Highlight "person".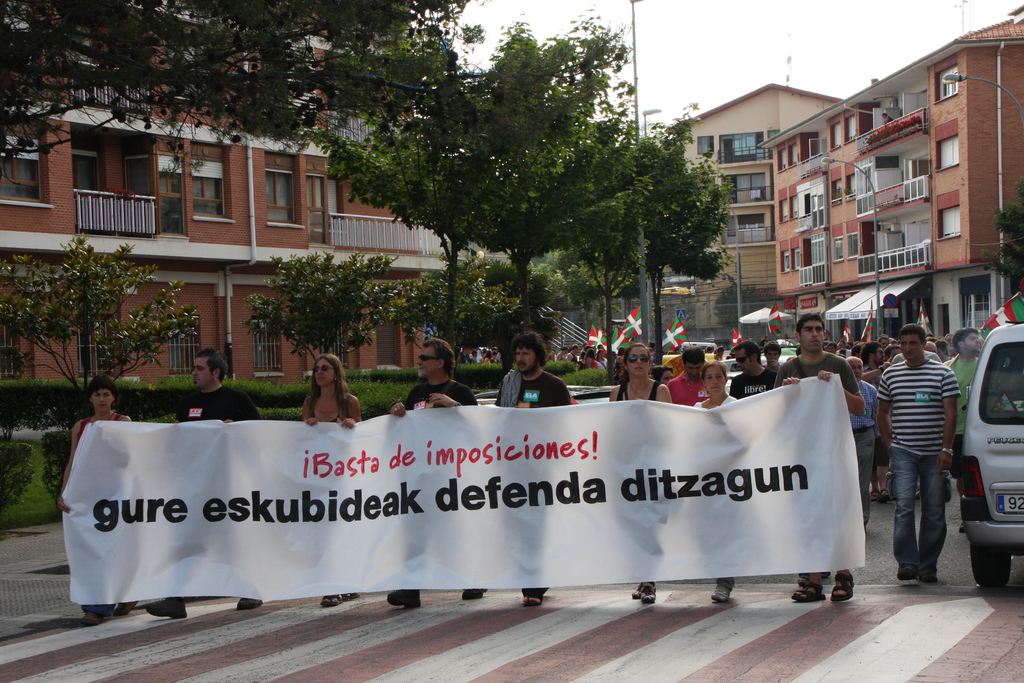
Highlighted region: Rect(147, 348, 264, 616).
